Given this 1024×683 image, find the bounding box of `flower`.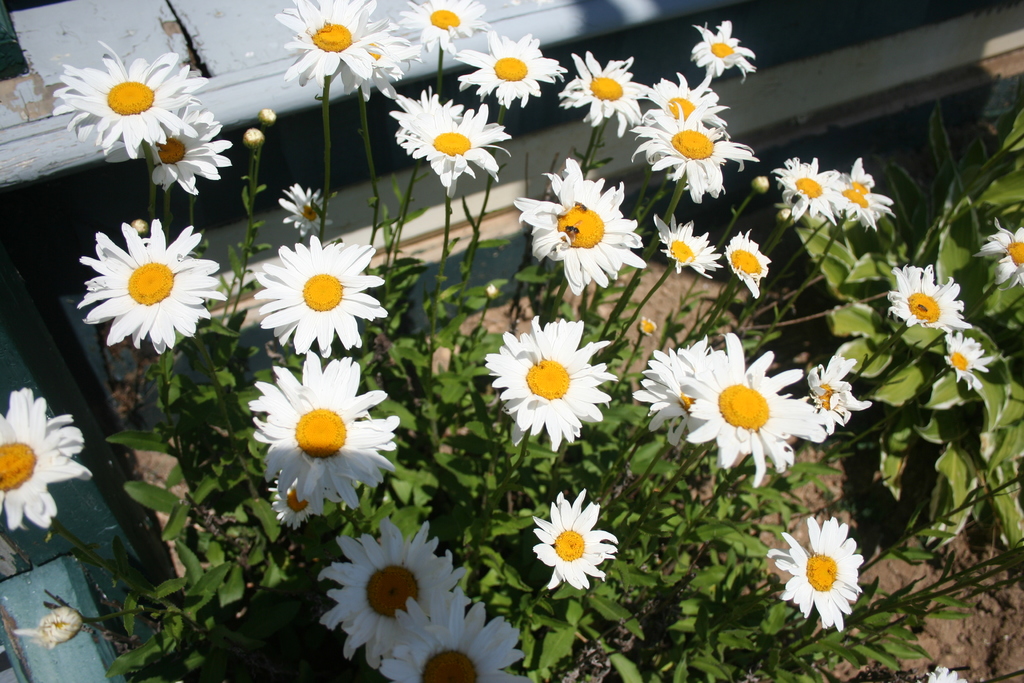
bbox=[686, 15, 757, 81].
